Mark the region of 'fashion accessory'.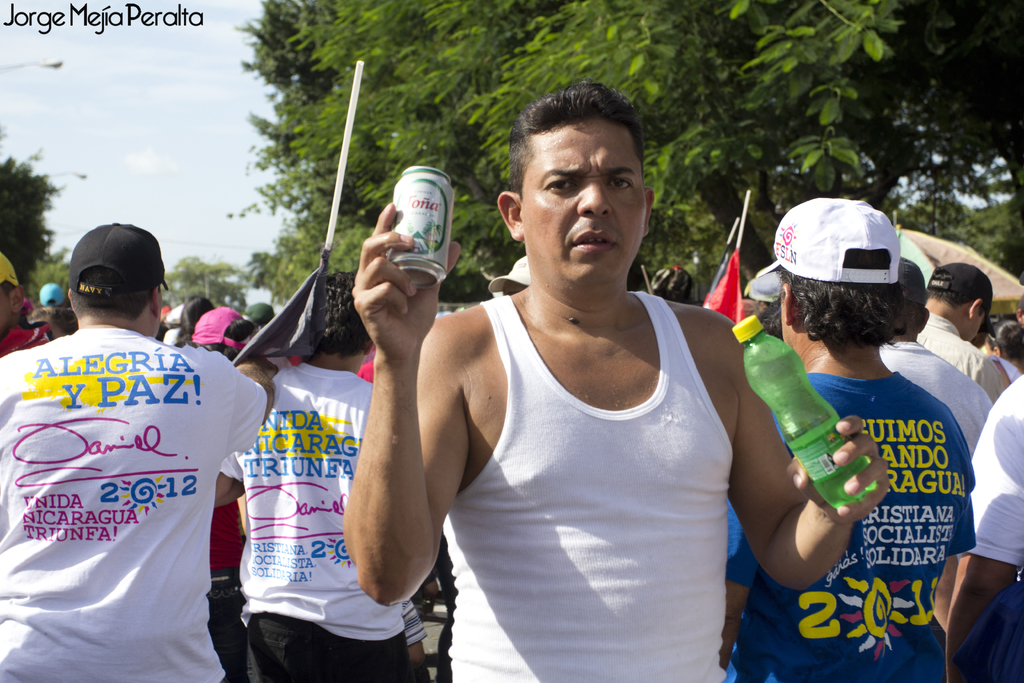
Region: <bbox>64, 220, 165, 299</bbox>.
